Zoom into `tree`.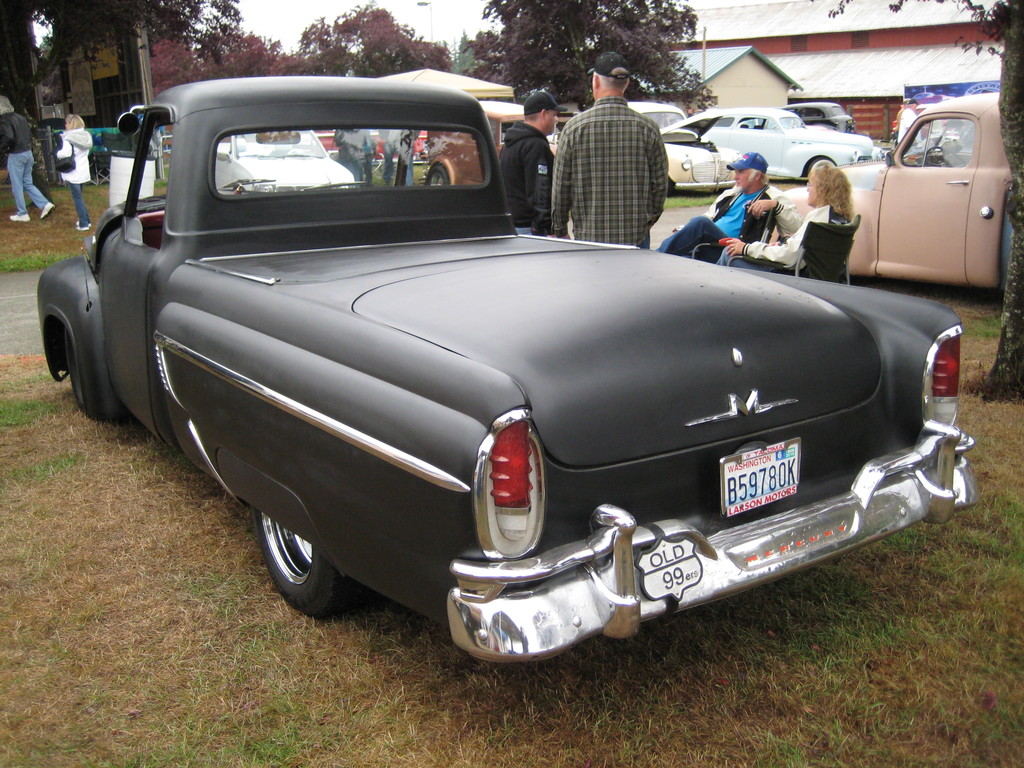
Zoom target: 297:0:448:74.
